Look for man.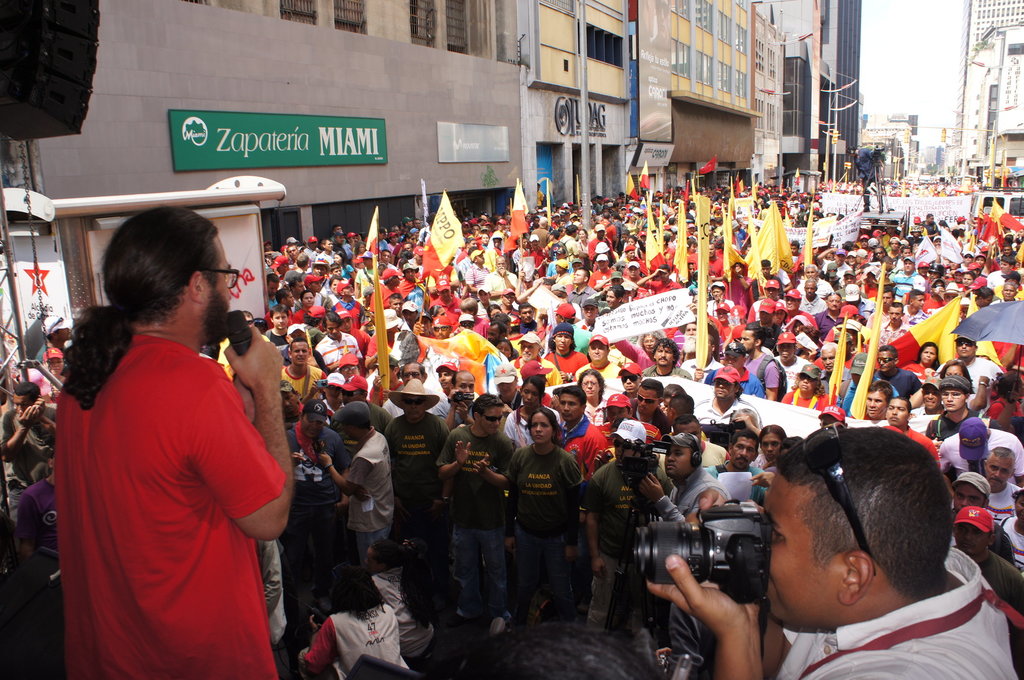
Found: locate(845, 142, 884, 215).
